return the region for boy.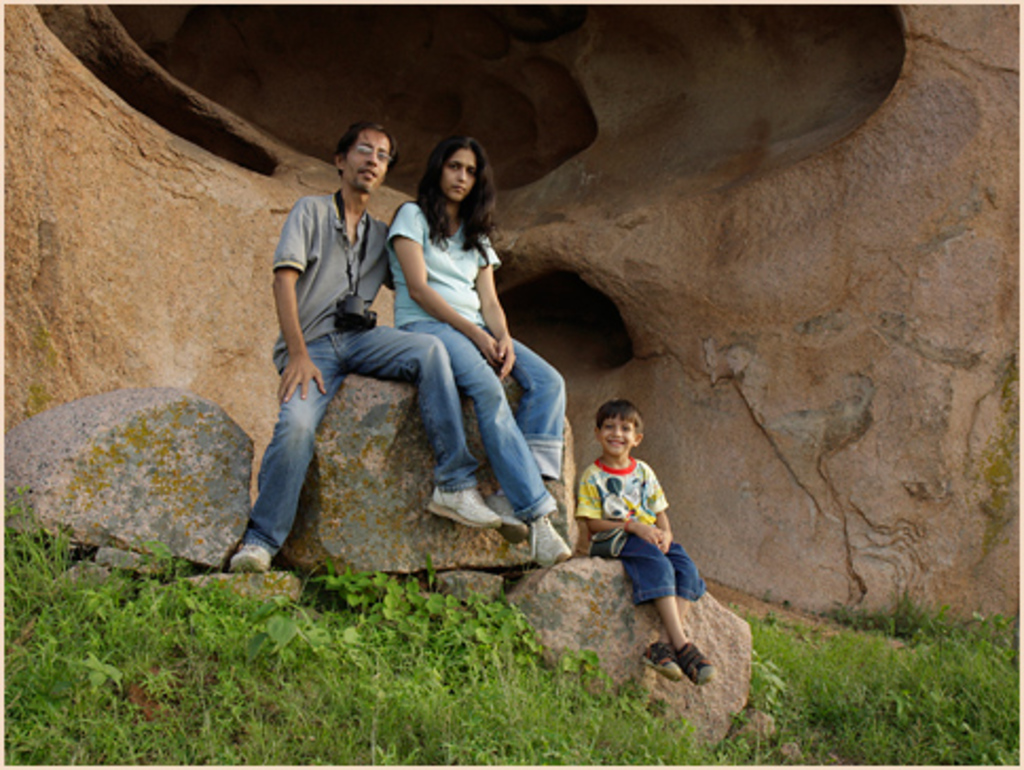
<bbox>552, 408, 711, 671</bbox>.
